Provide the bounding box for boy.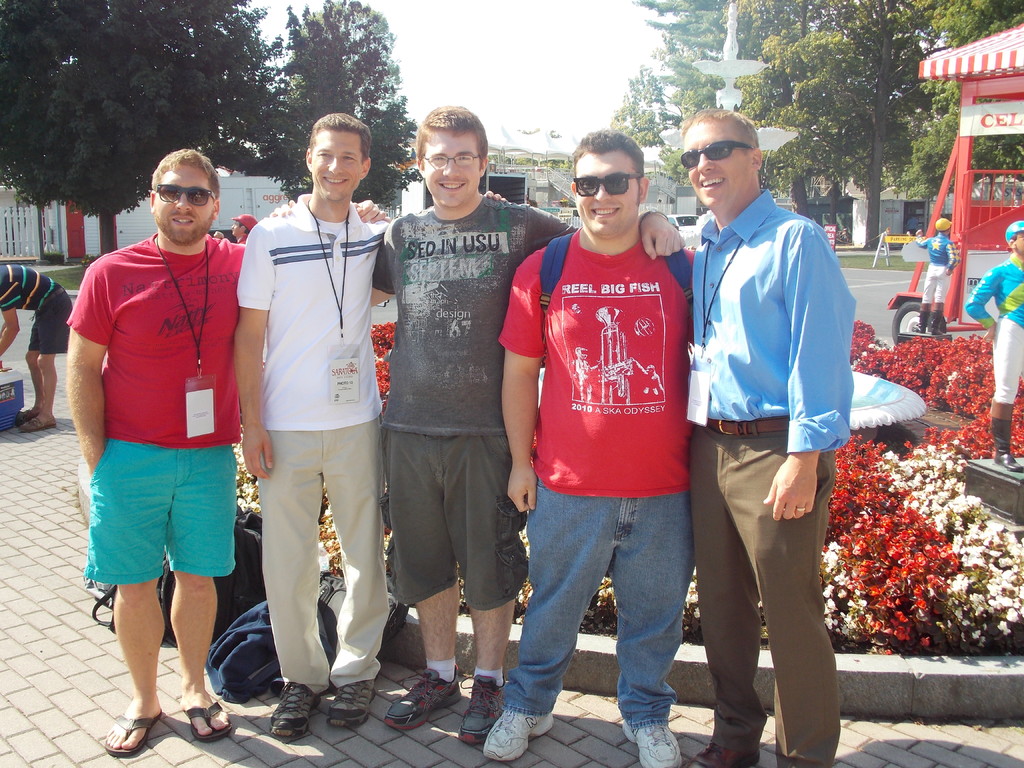
left=966, top=221, right=1023, bottom=472.
